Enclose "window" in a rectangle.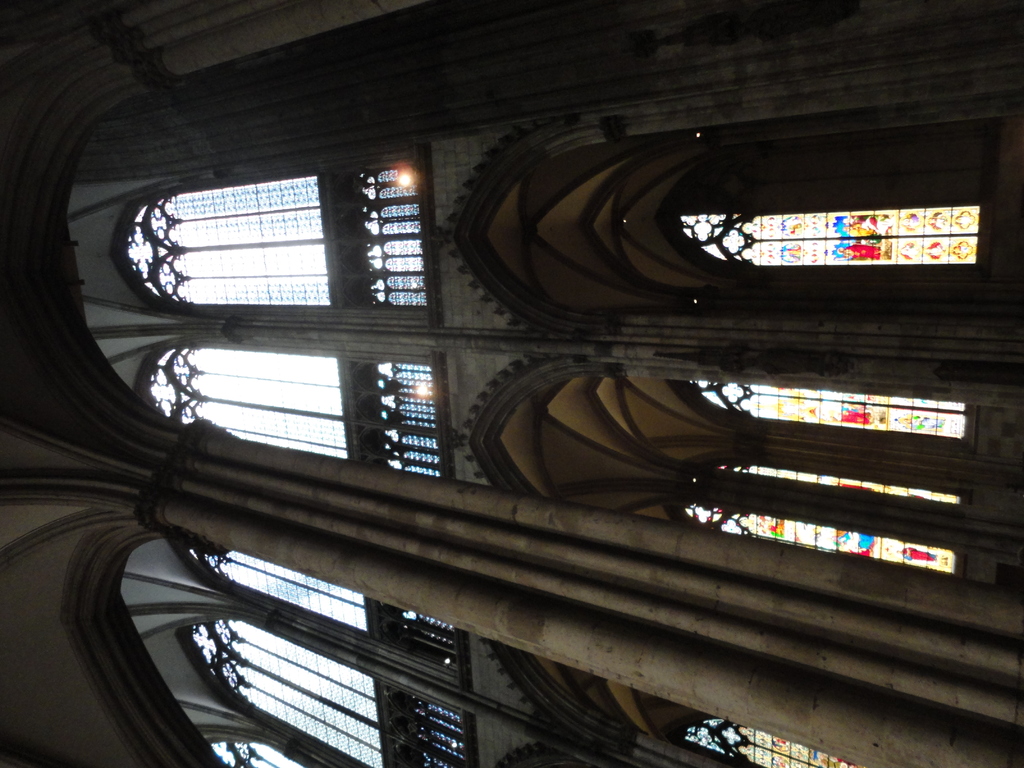
{"x1": 115, "y1": 165, "x2": 362, "y2": 324}.
